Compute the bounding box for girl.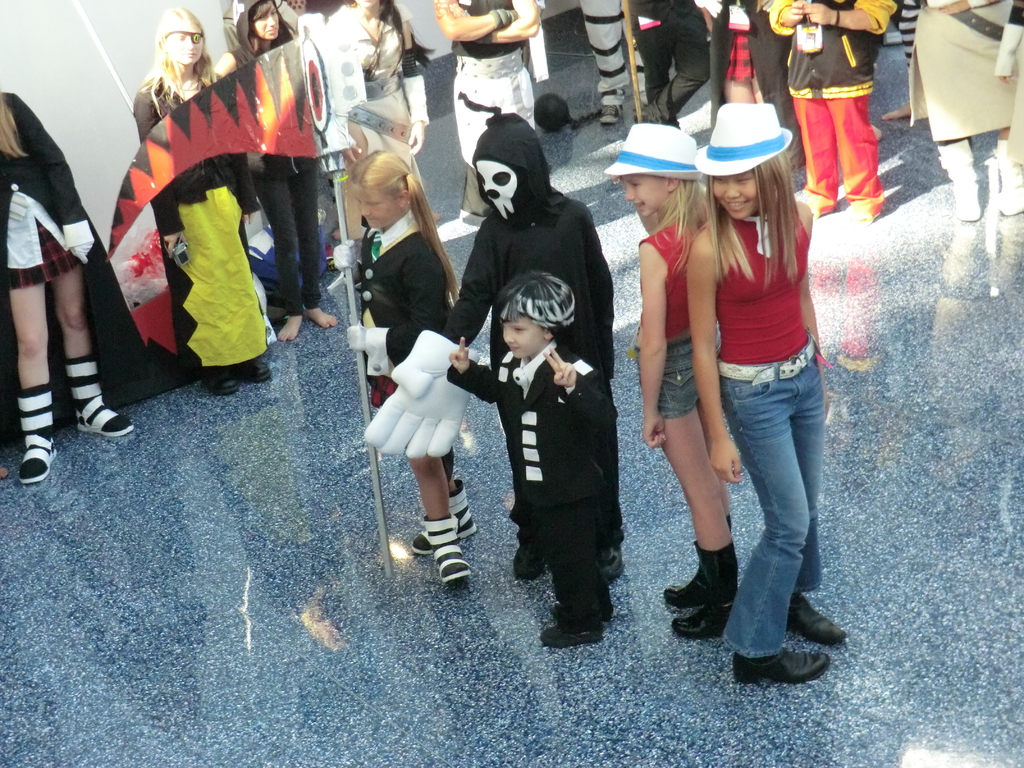
<box>212,0,337,341</box>.
